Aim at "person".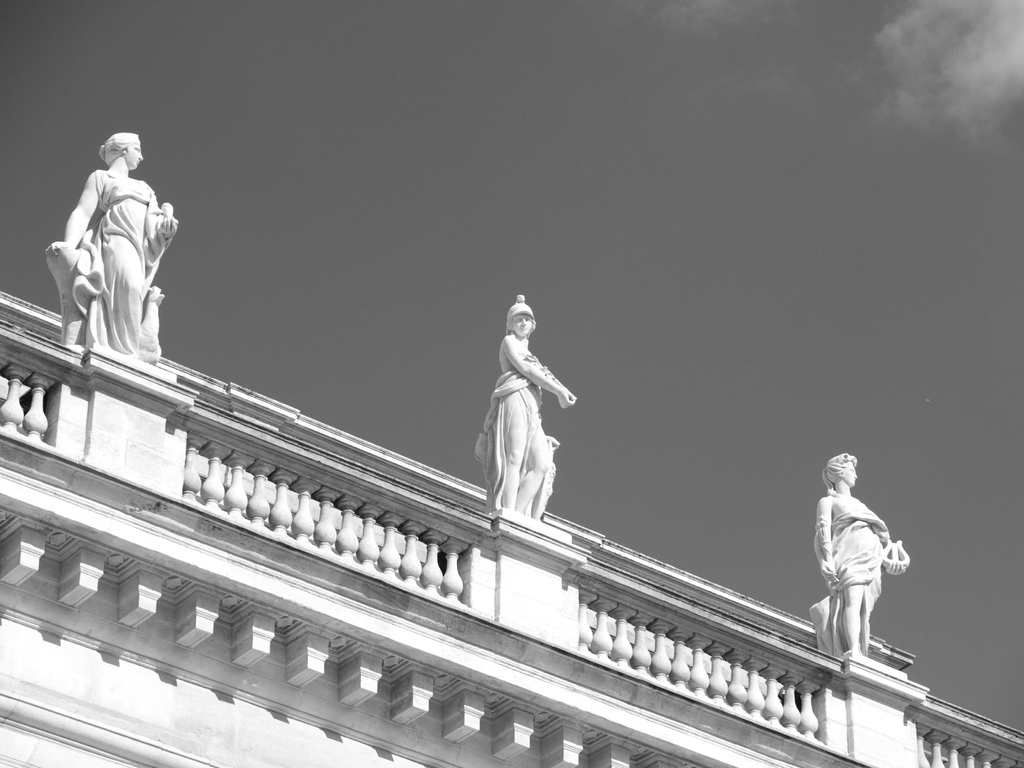
Aimed at crop(458, 311, 561, 554).
